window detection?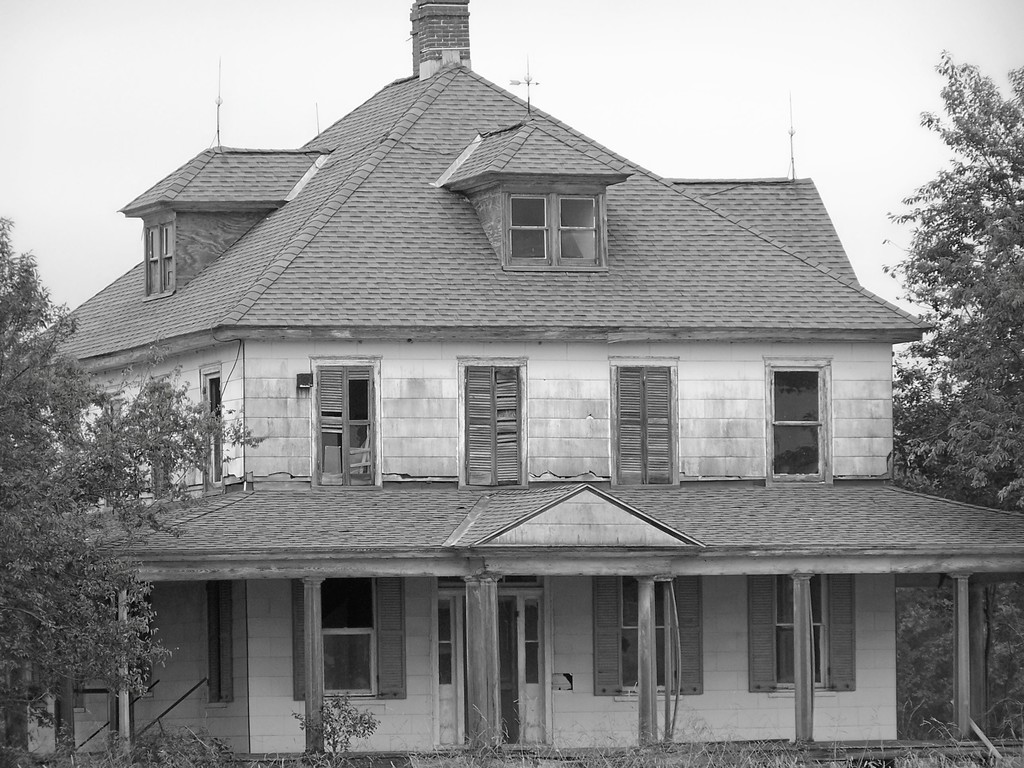
(left=498, top=184, right=605, bottom=269)
